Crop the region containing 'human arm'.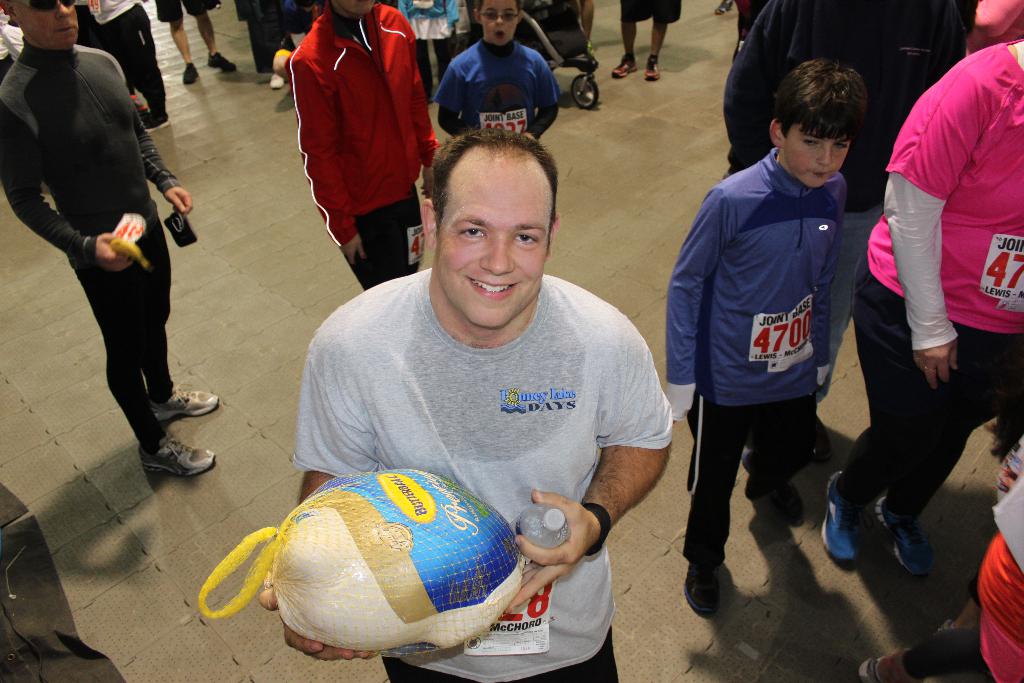
Crop region: crop(134, 106, 191, 216).
